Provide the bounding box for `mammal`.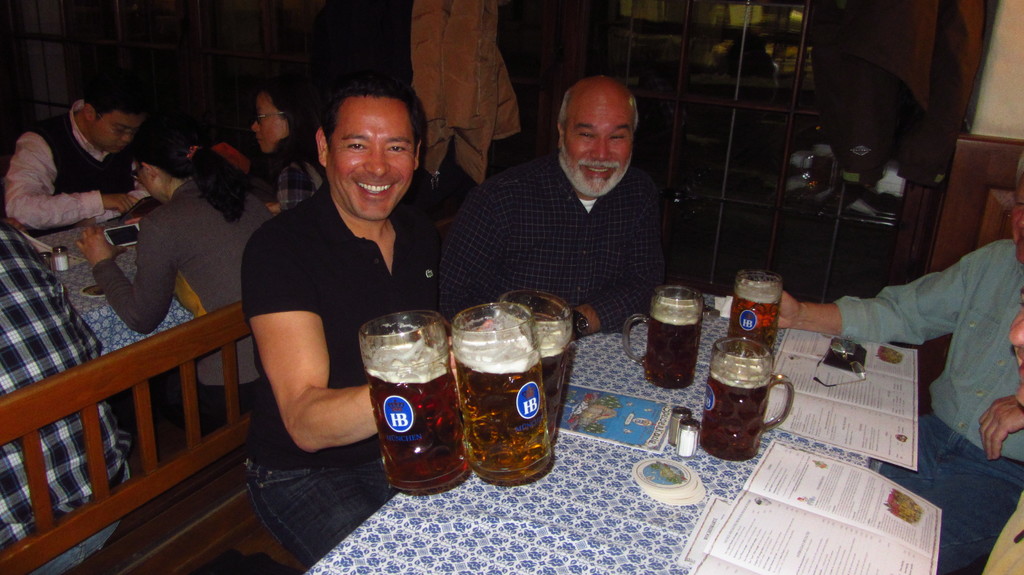
972:303:1023:574.
